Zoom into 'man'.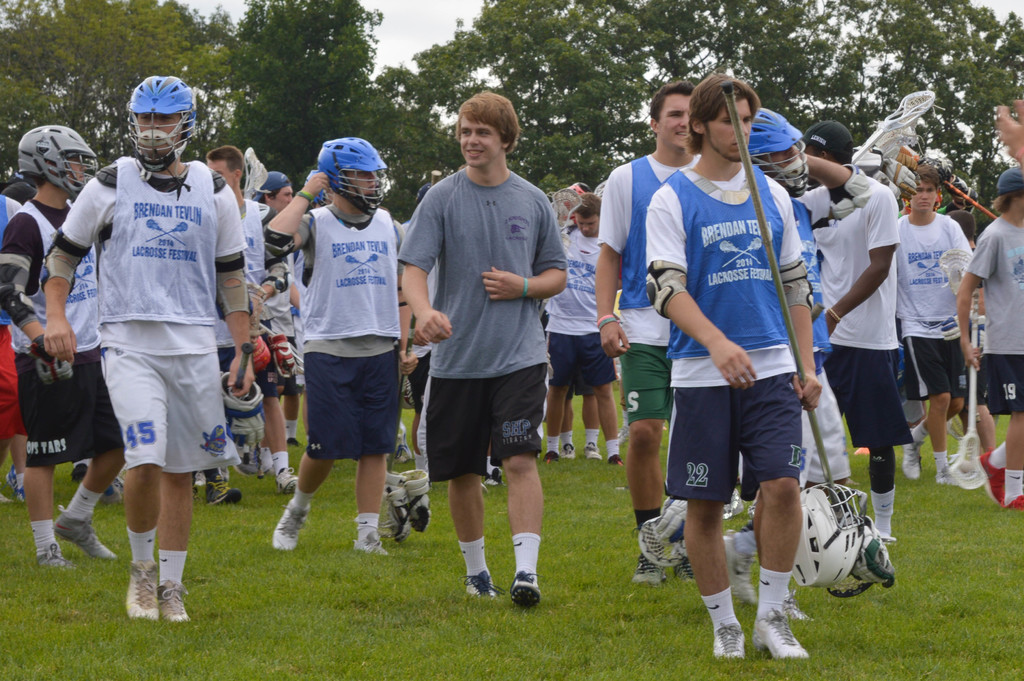
Zoom target: 953,165,1023,505.
